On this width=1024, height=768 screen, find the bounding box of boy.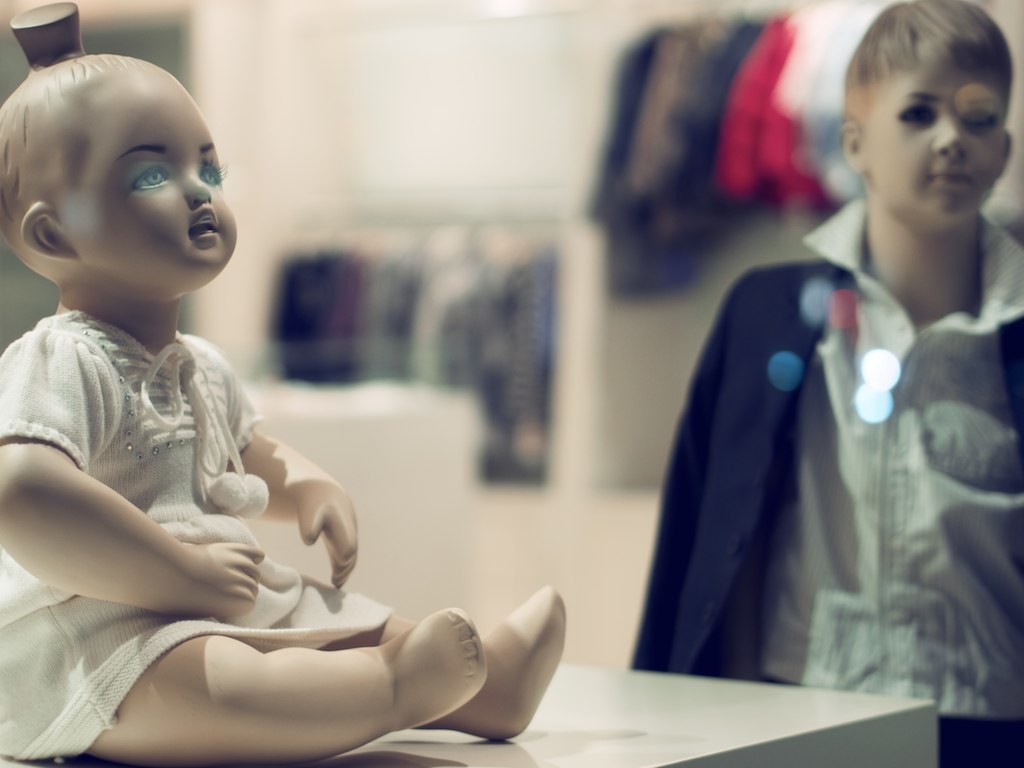
Bounding box: pyautogui.locateOnScreen(625, 0, 1023, 767).
